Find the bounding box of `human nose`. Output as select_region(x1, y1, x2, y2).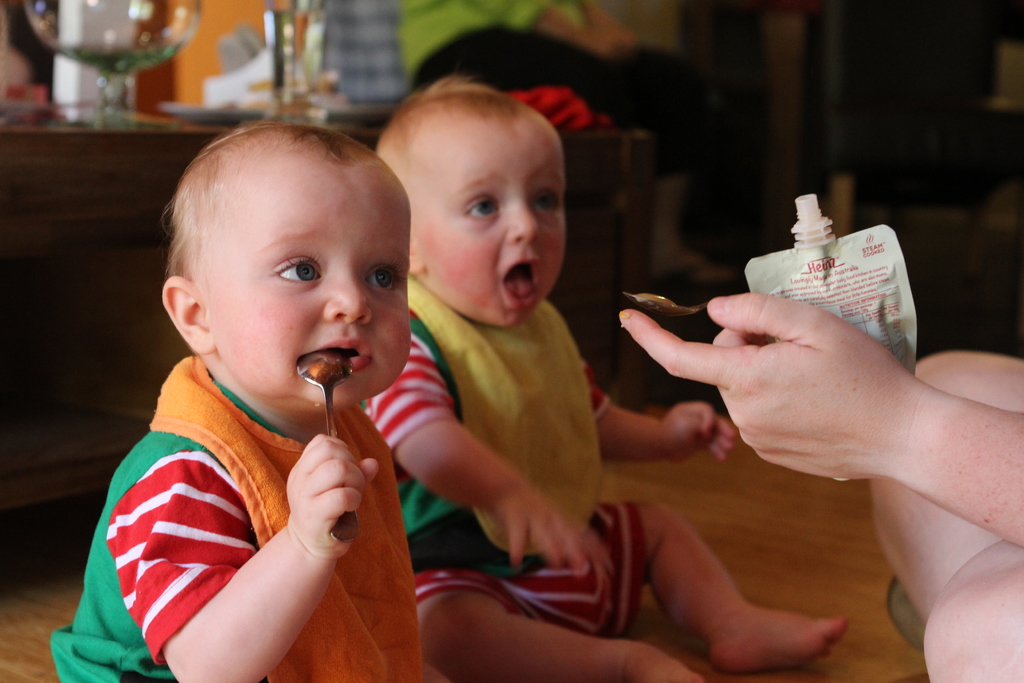
select_region(324, 263, 376, 323).
